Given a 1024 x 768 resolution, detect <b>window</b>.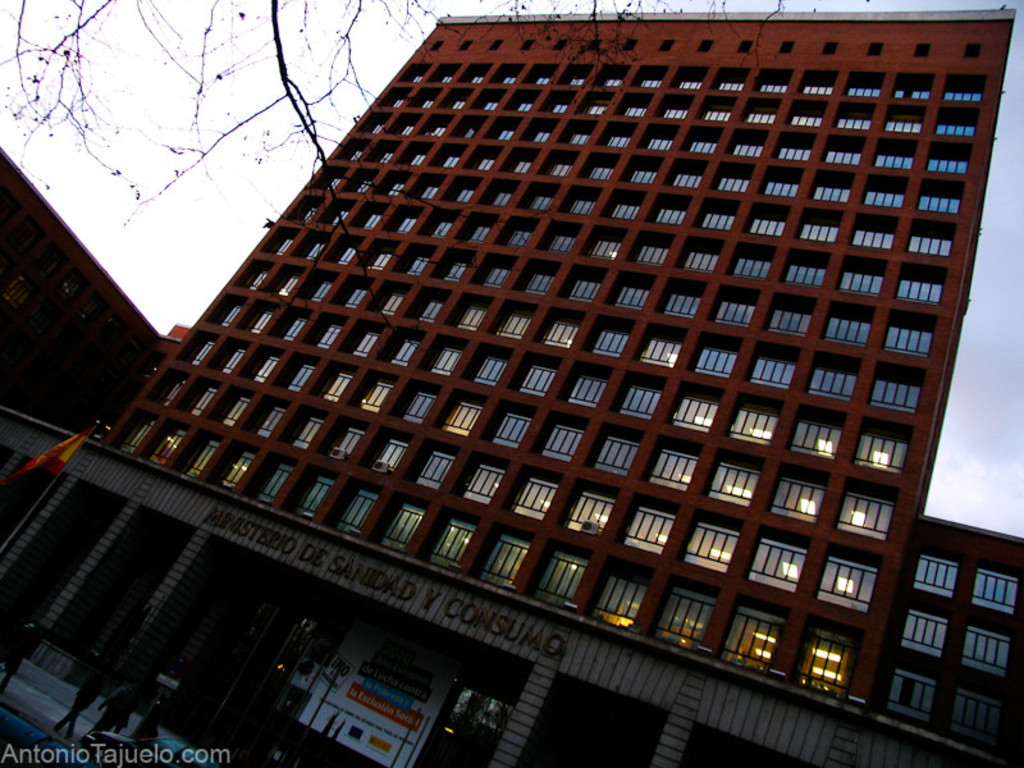
252:406:285:442.
